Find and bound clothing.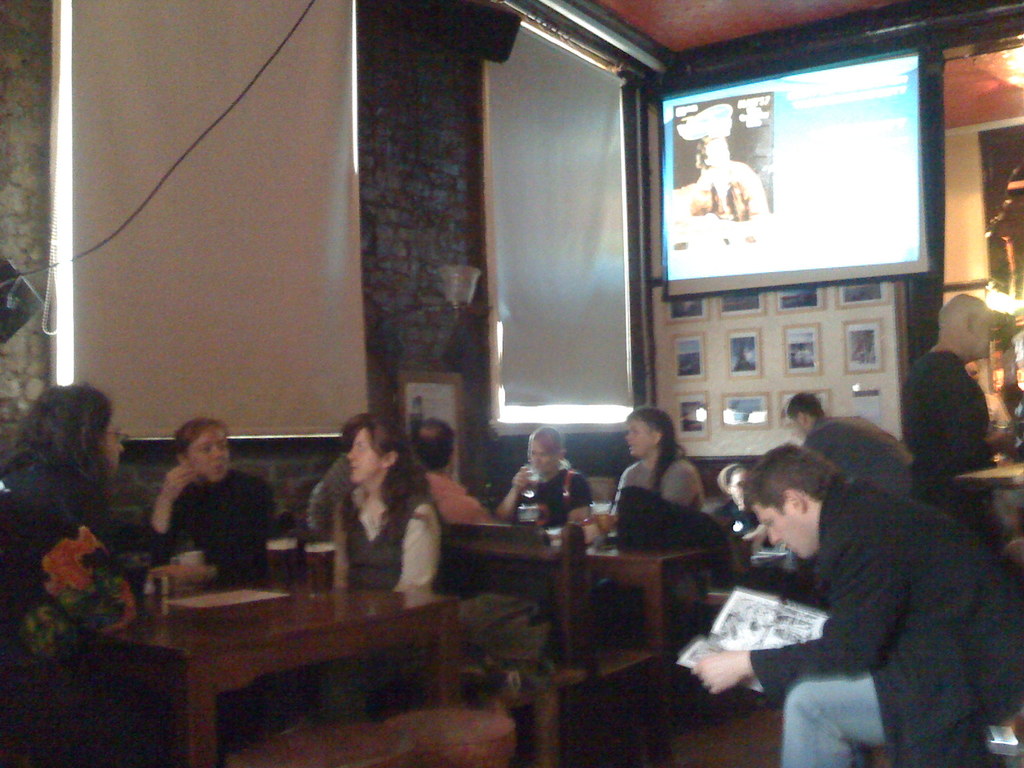
Bound: <bbox>709, 495, 761, 532</bbox>.
